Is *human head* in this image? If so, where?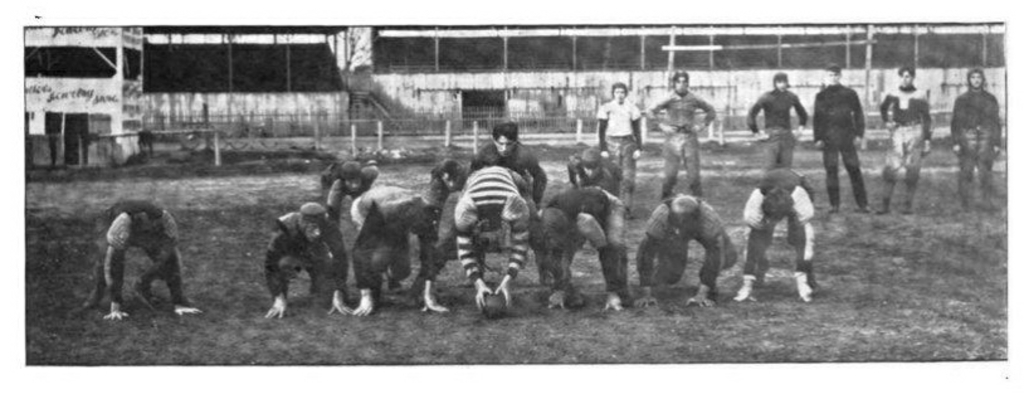
Yes, at rect(772, 73, 791, 91).
